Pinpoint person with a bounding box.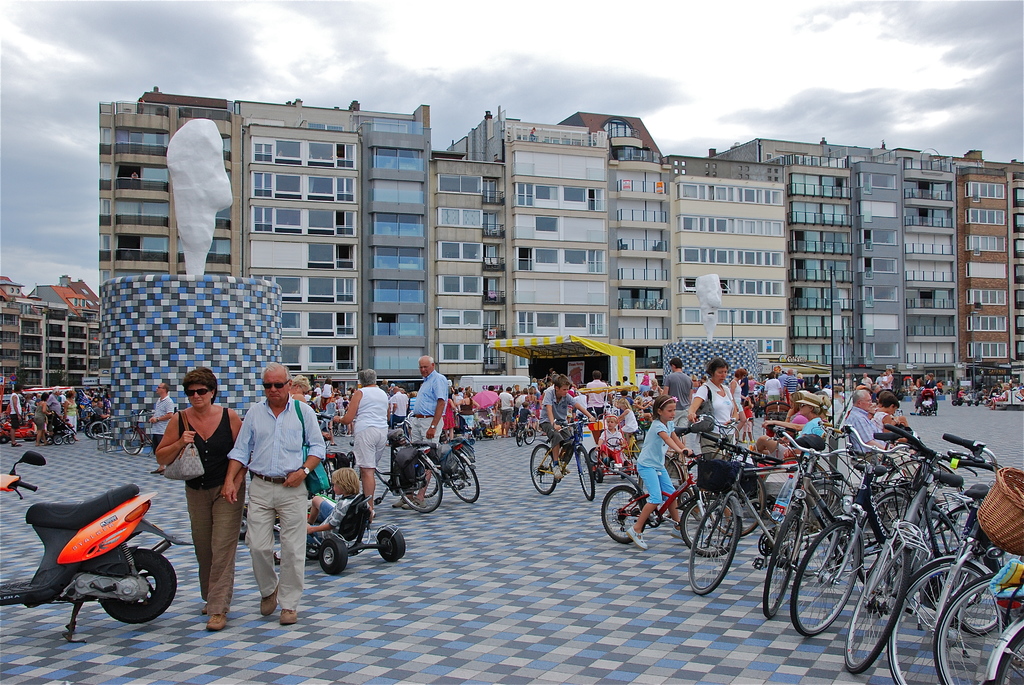
bbox=(627, 397, 692, 551).
